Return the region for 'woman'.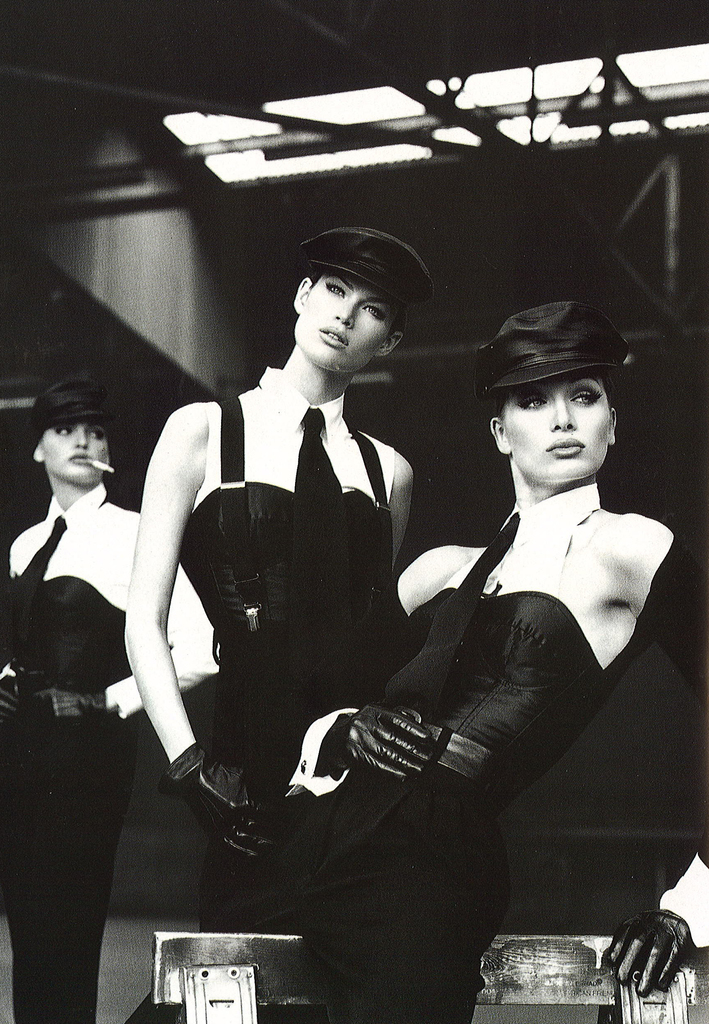
{"left": 0, "top": 380, "right": 222, "bottom": 1023}.
